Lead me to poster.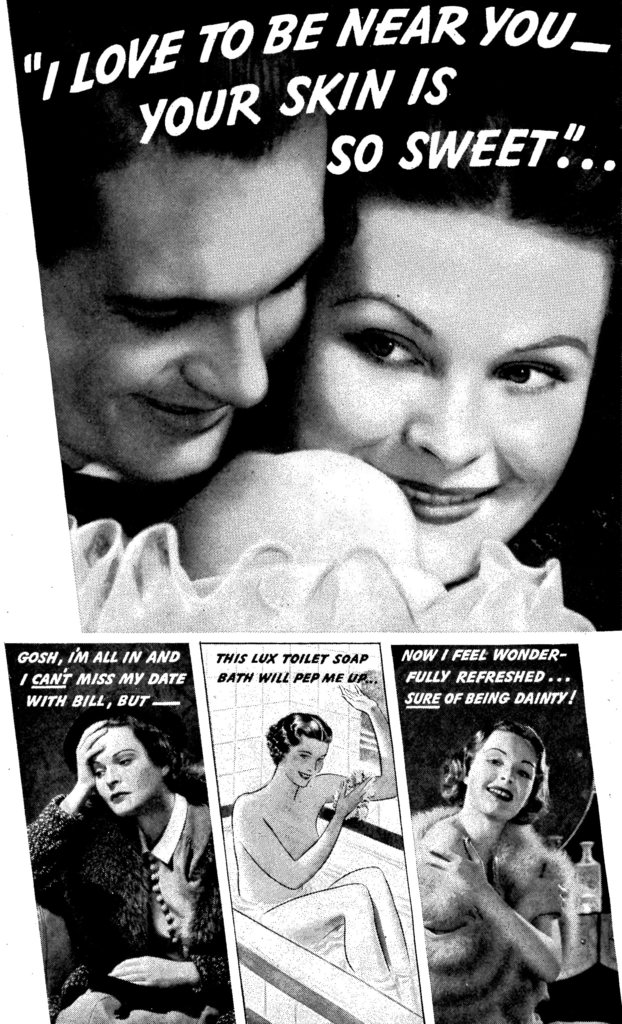
Lead to BBox(0, 634, 613, 1023).
